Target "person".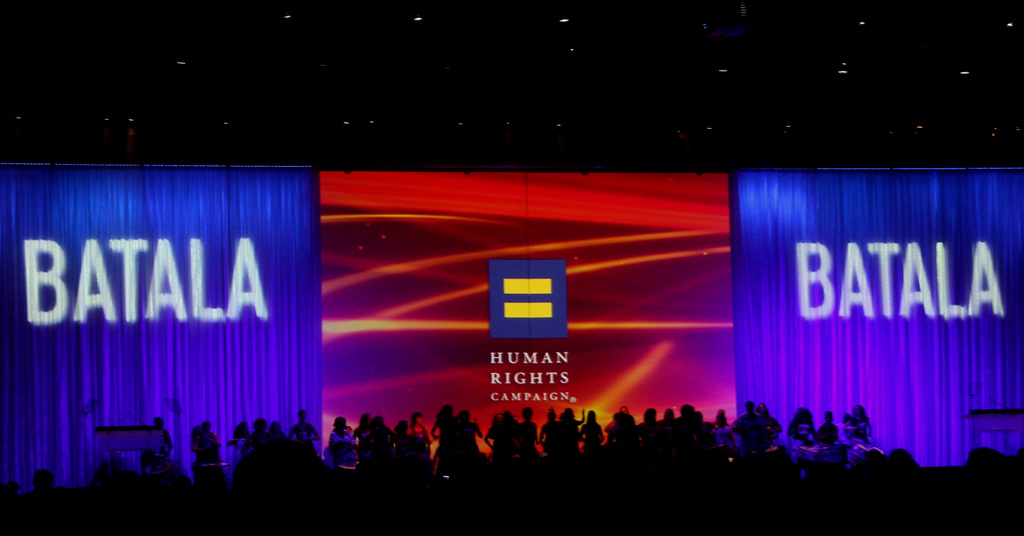
Target region: left=328, top=409, right=360, bottom=465.
